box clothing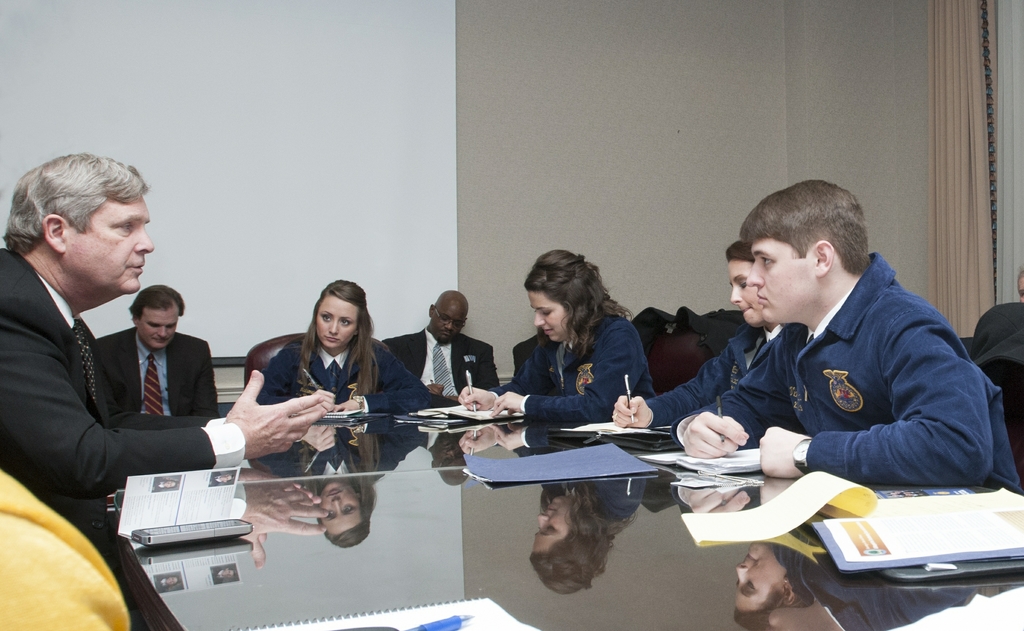
[x1=94, y1=320, x2=221, y2=419]
